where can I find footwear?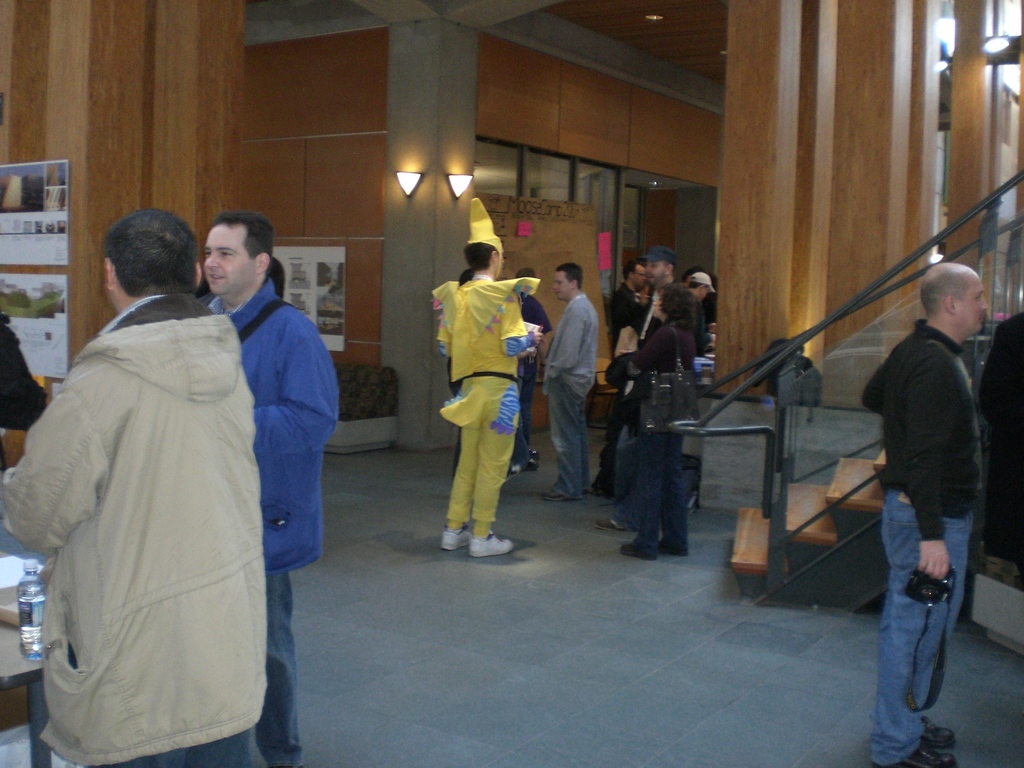
You can find it at box(872, 741, 956, 767).
